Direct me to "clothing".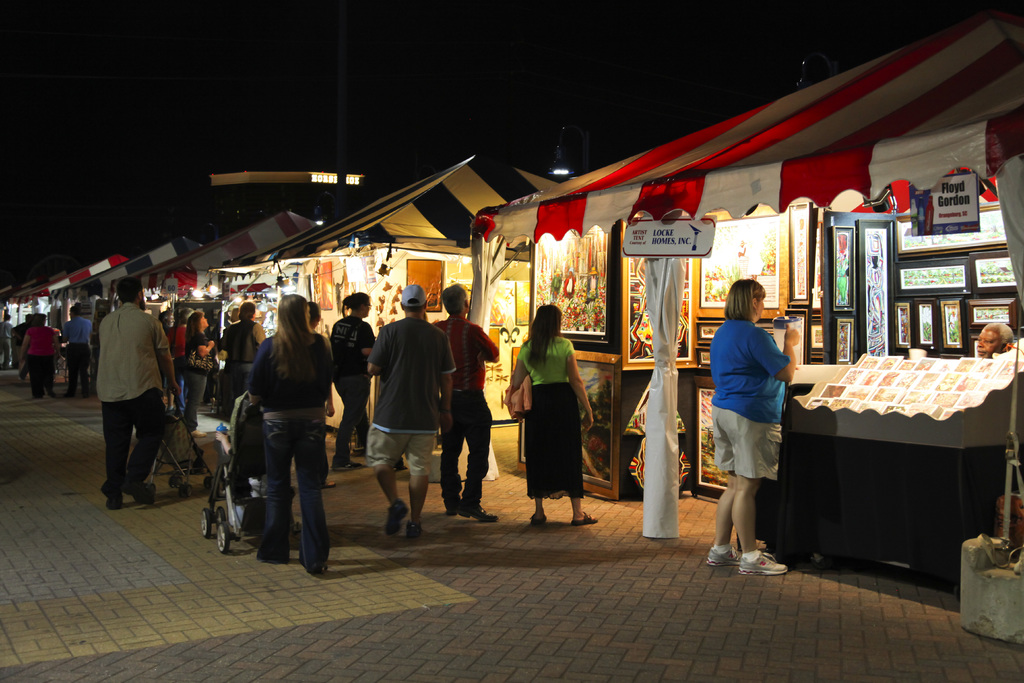
Direction: x1=711 y1=322 x2=796 y2=477.
